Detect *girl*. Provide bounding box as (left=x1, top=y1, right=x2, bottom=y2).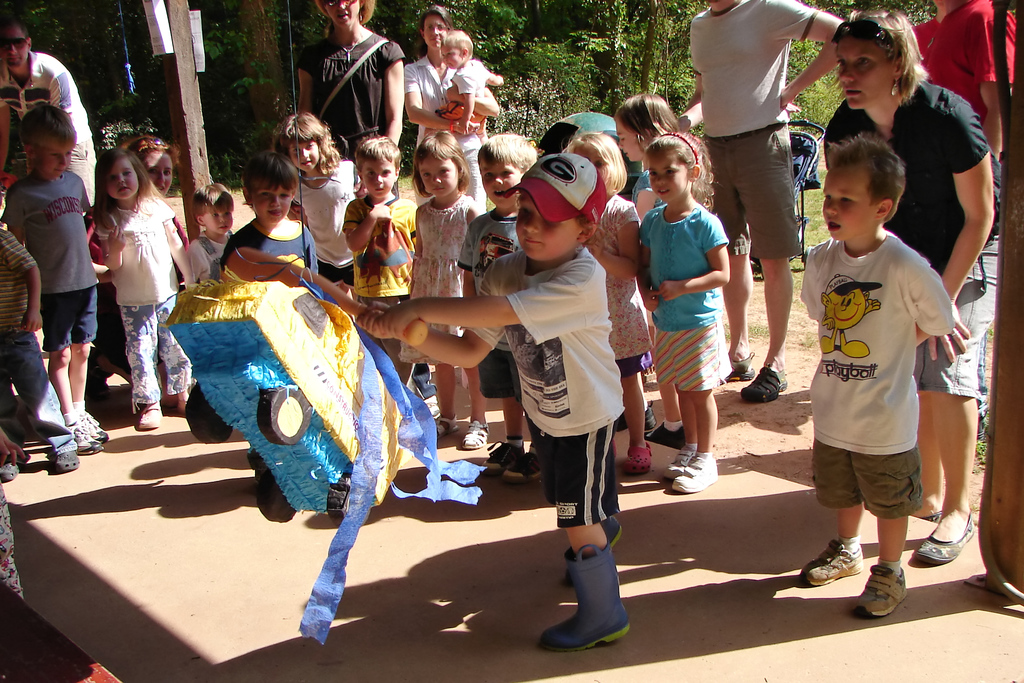
(left=414, top=128, right=477, bottom=454).
